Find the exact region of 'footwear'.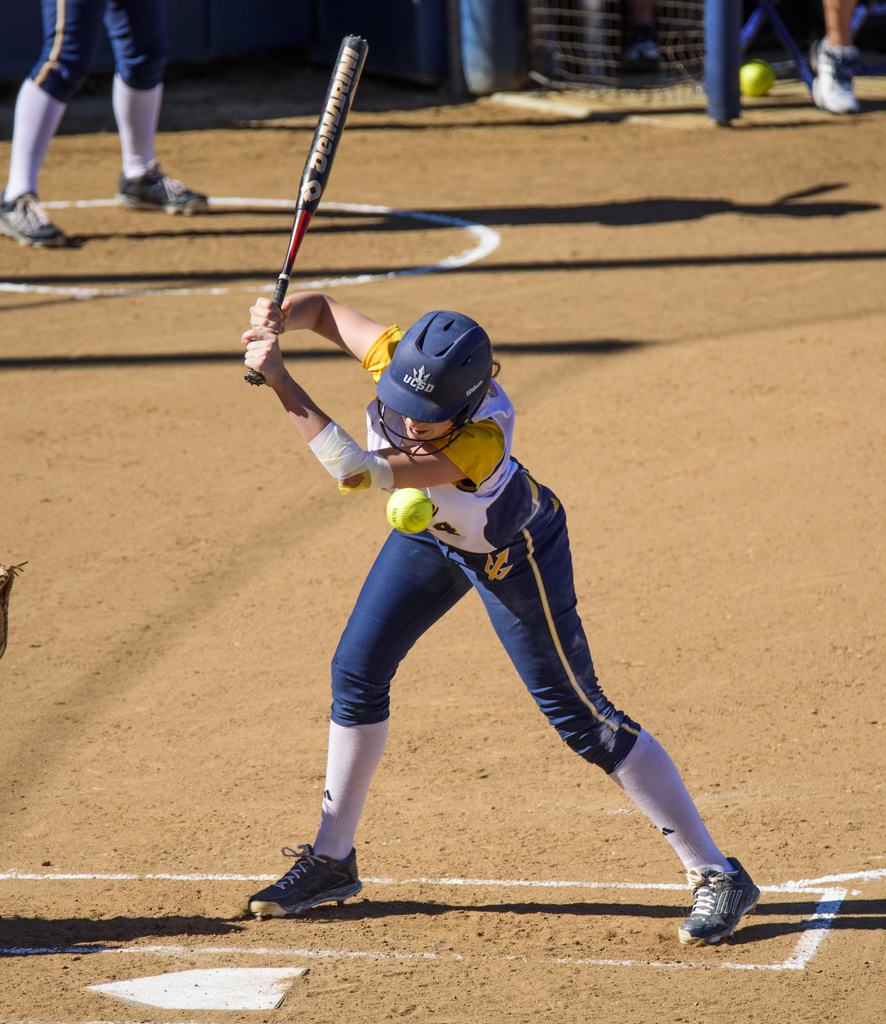
Exact region: (0,183,78,255).
